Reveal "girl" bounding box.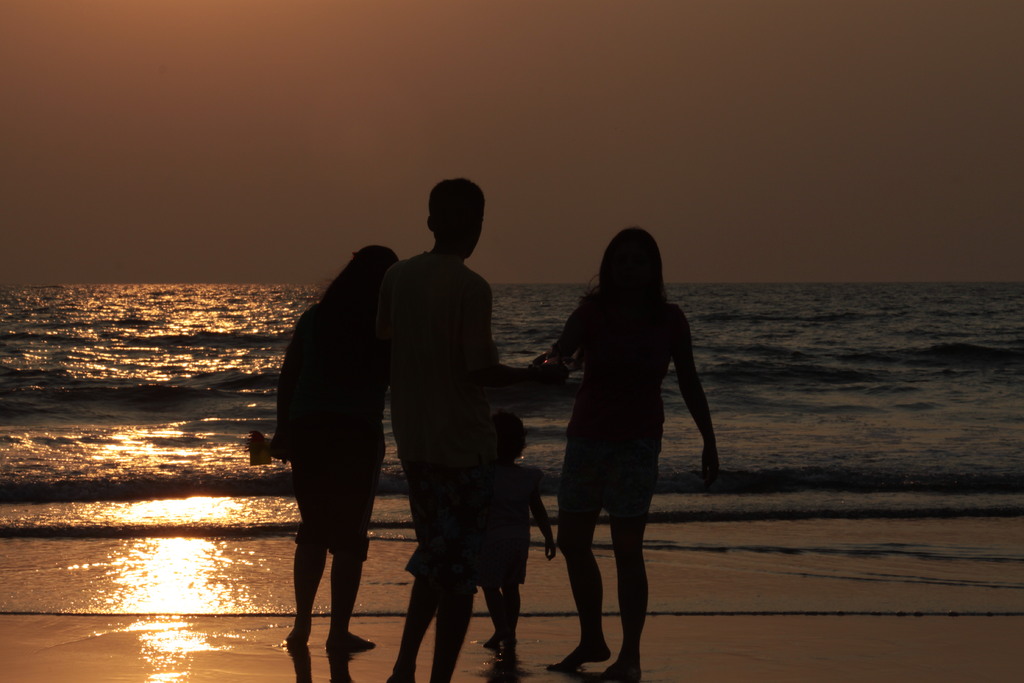
Revealed: 270/240/397/656.
